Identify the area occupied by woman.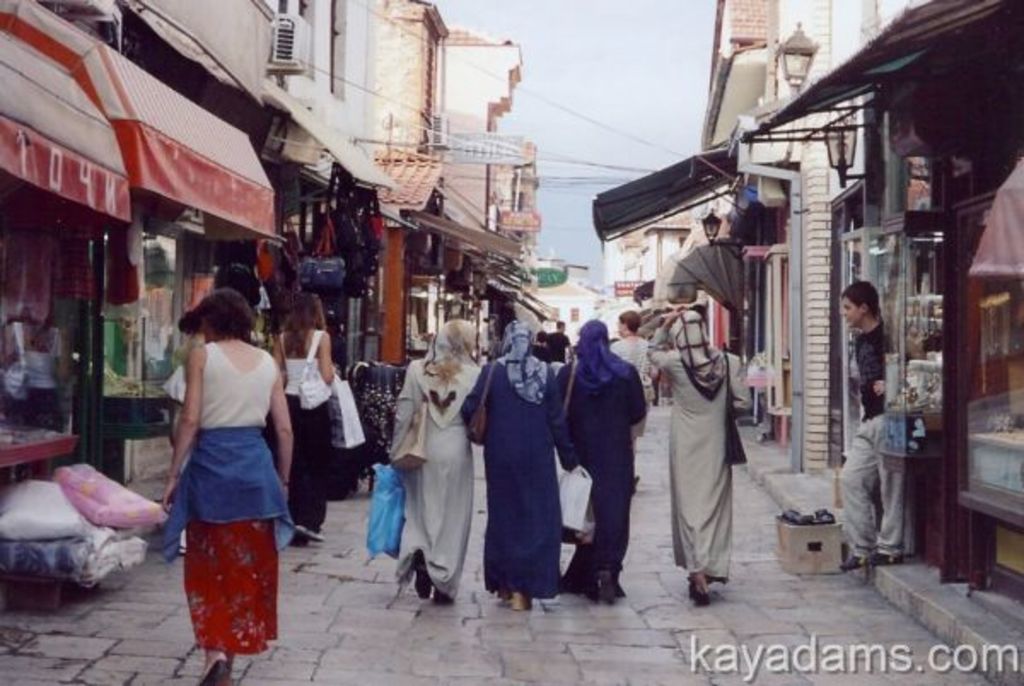
Area: detection(389, 312, 469, 604).
